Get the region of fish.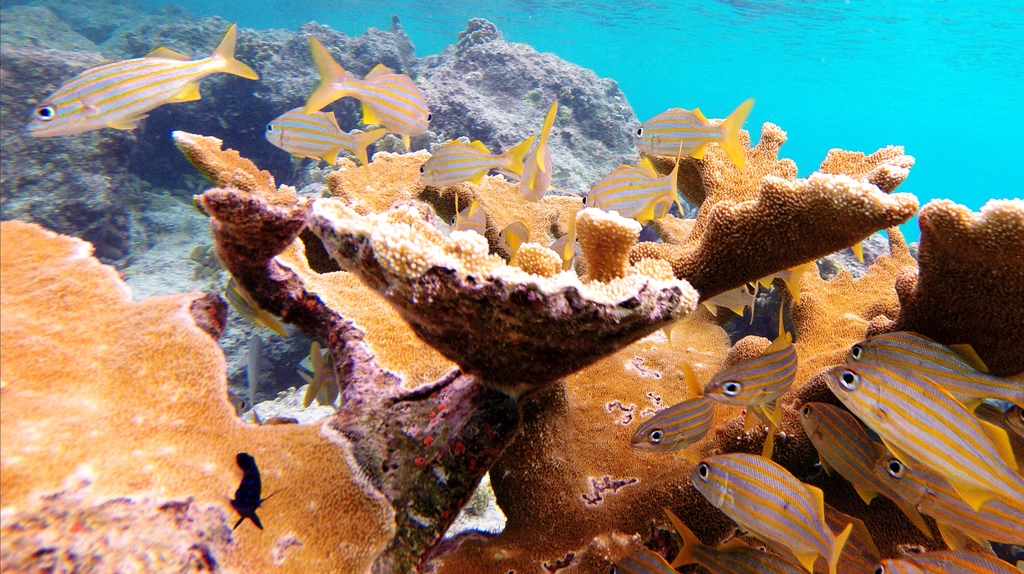
box=[679, 454, 847, 573].
